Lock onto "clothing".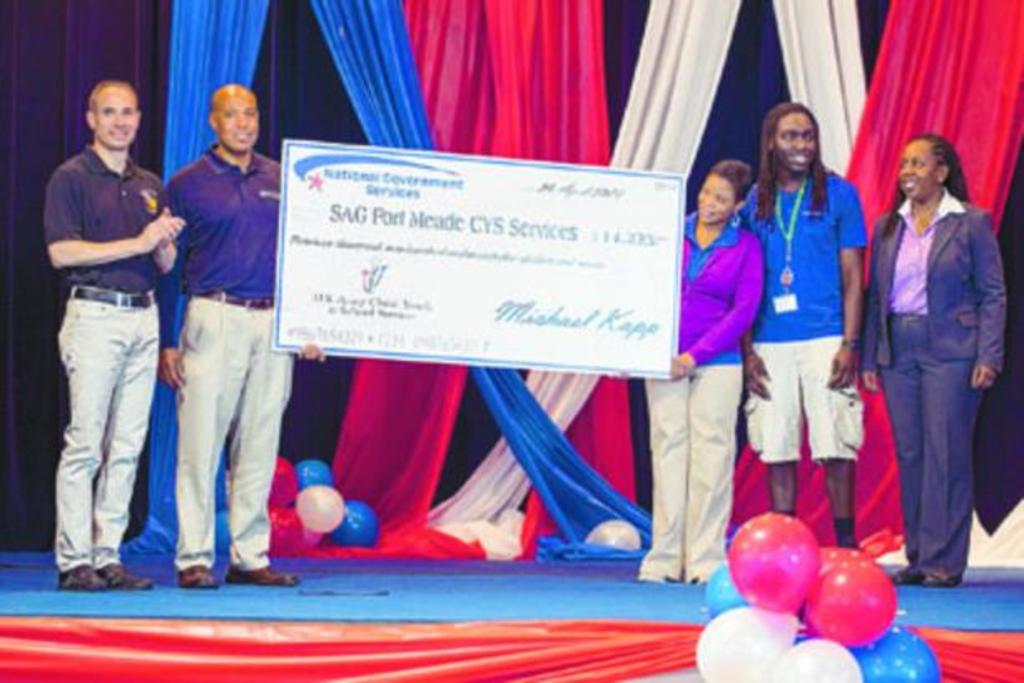
Locked: BBox(660, 210, 765, 362).
